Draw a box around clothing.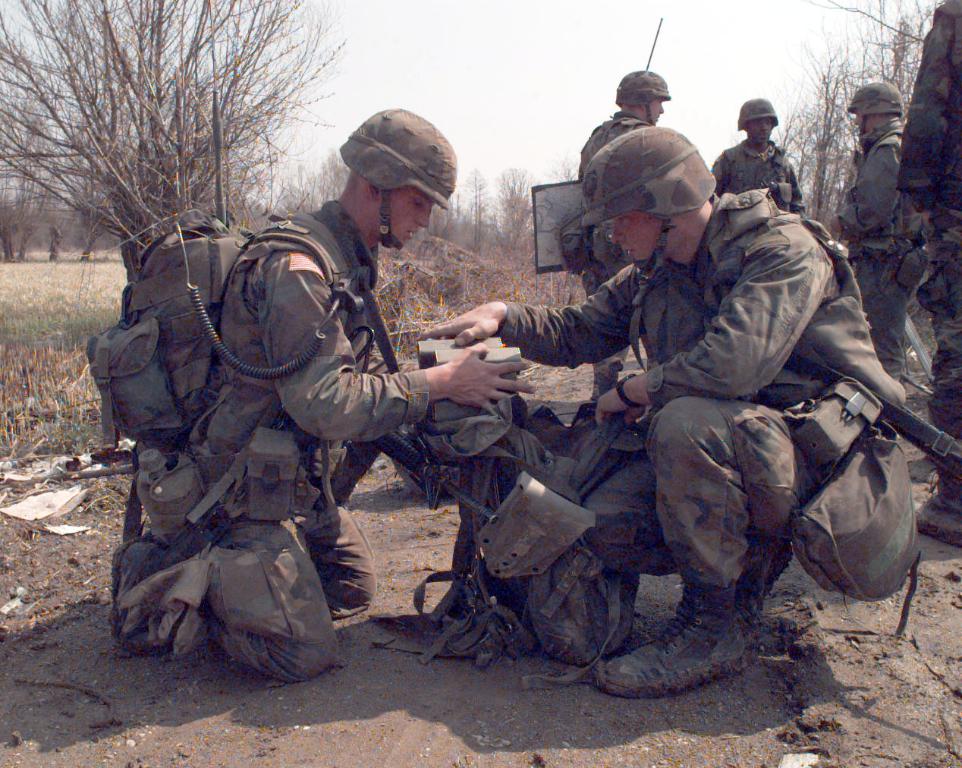
region(707, 137, 806, 216).
